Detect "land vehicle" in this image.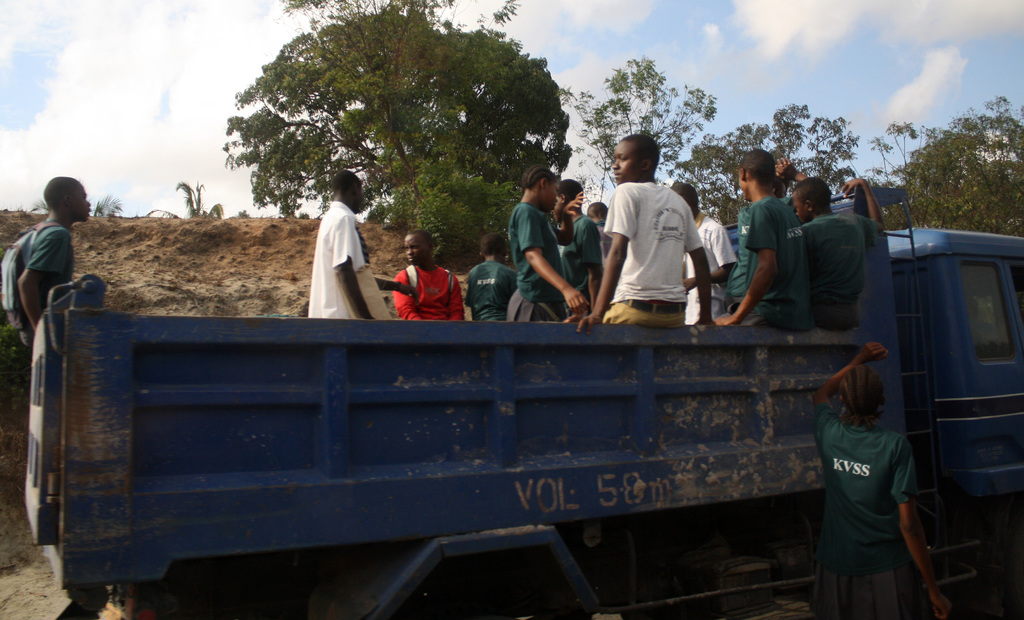
Detection: box=[0, 172, 922, 591].
